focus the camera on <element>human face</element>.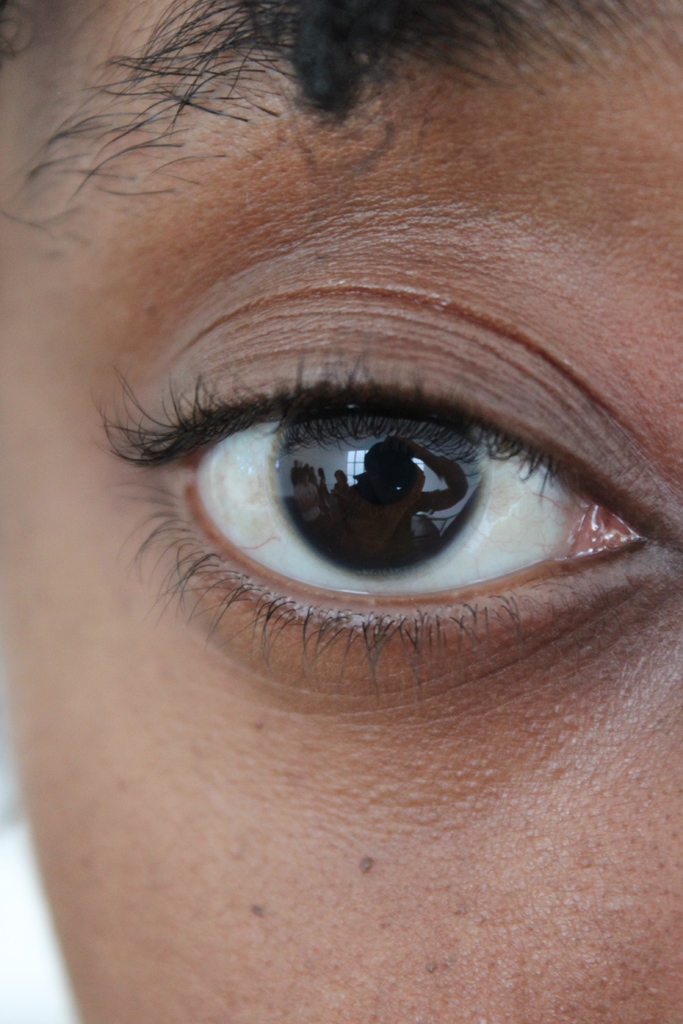
Focus region: l=0, t=0, r=682, b=1023.
